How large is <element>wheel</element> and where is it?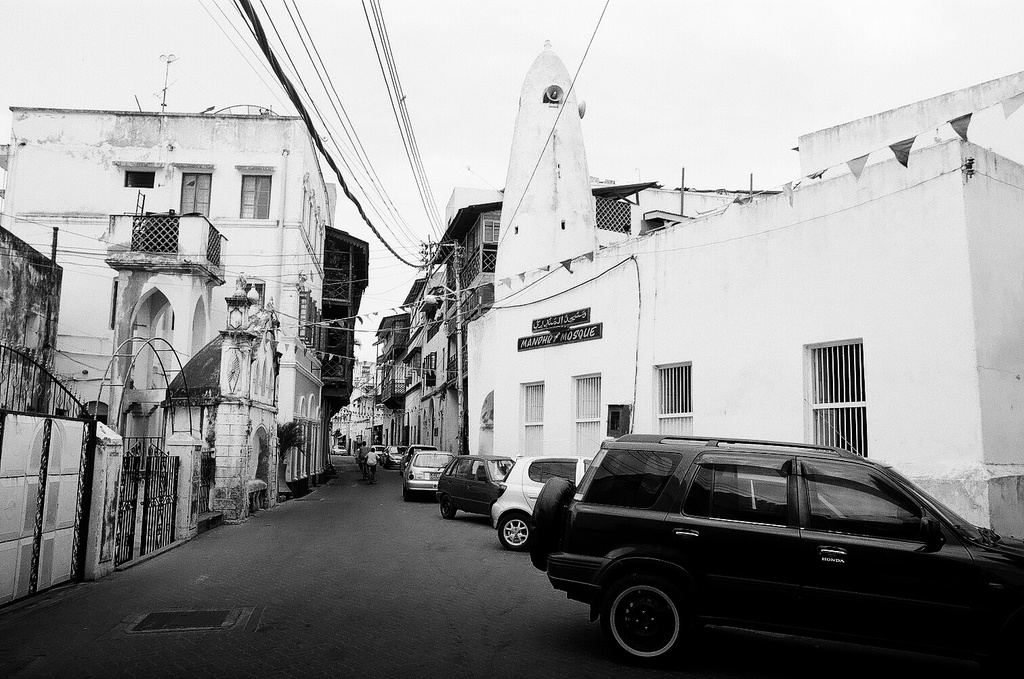
Bounding box: 498, 512, 526, 552.
